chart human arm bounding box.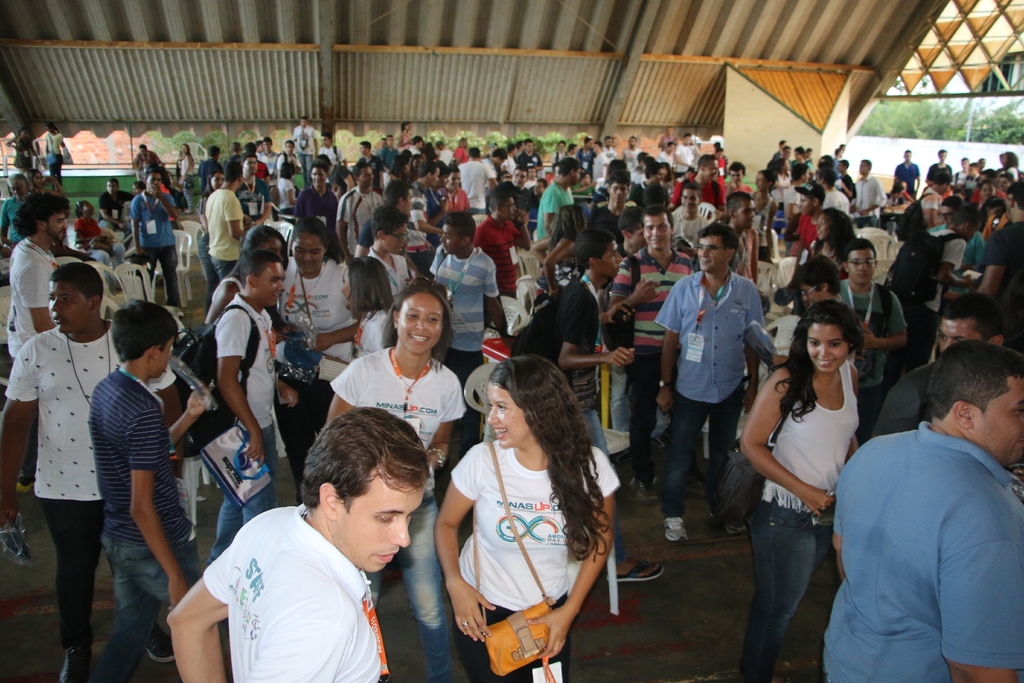
Charted: [x1=656, y1=278, x2=685, y2=415].
